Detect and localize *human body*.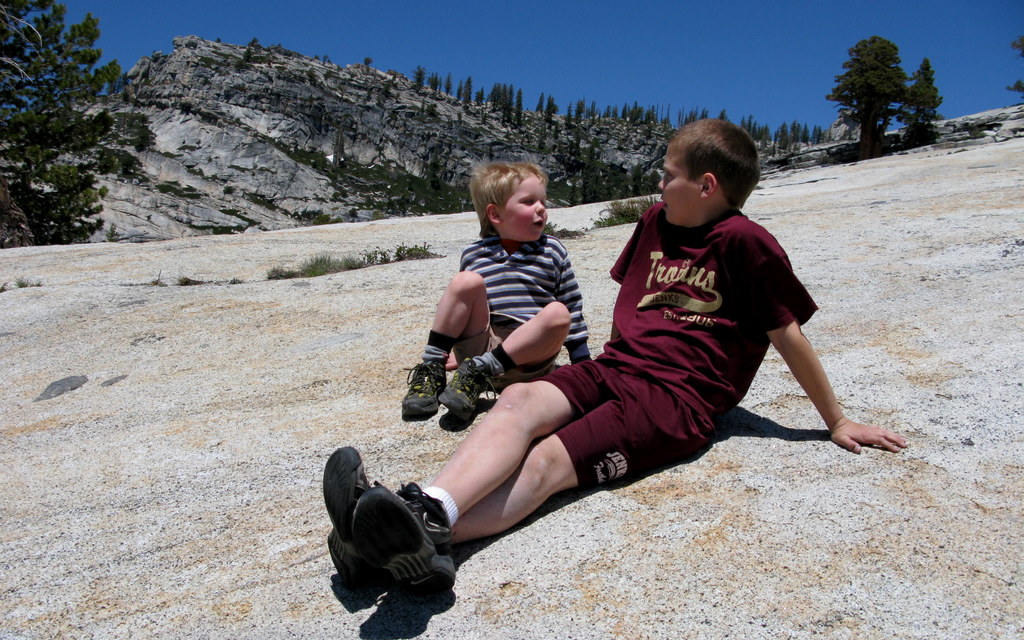
Localized at l=424, t=152, r=836, b=584.
